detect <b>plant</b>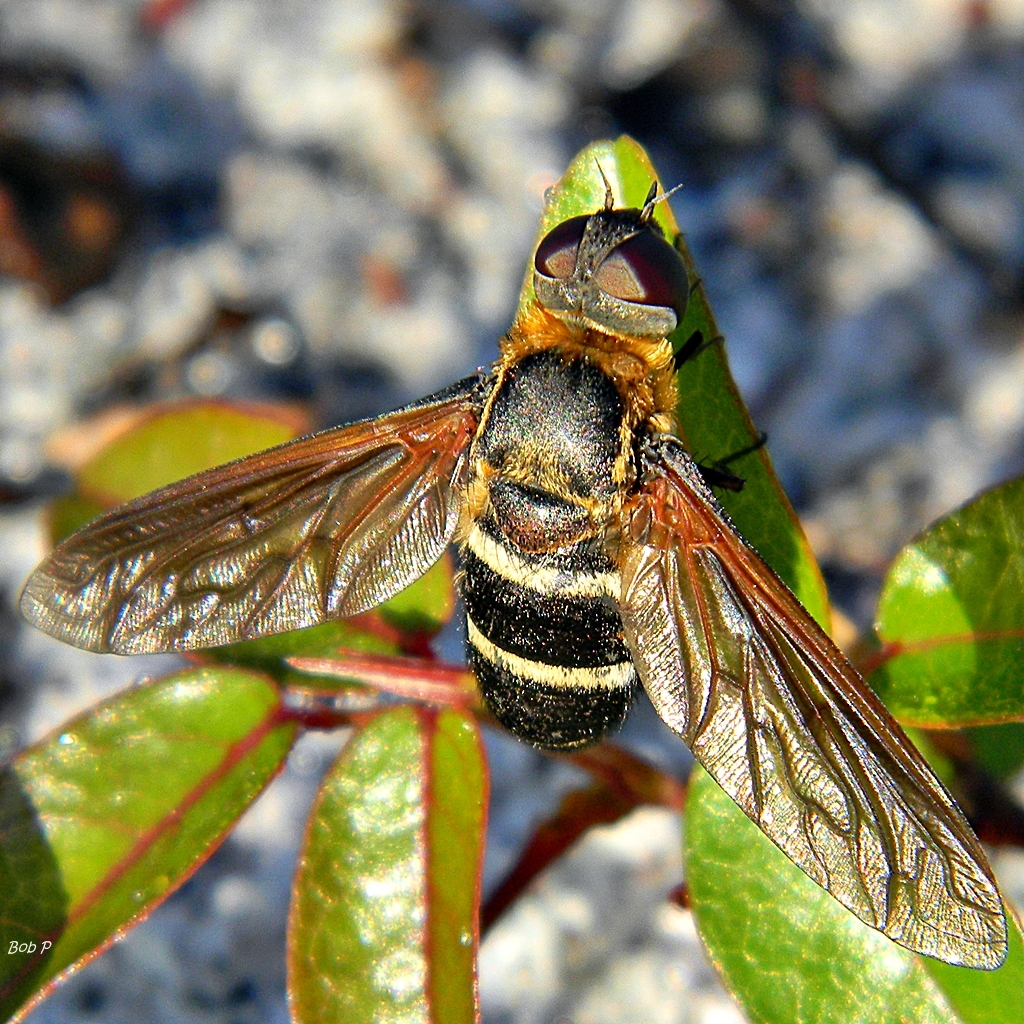
region(0, 132, 1023, 1023)
